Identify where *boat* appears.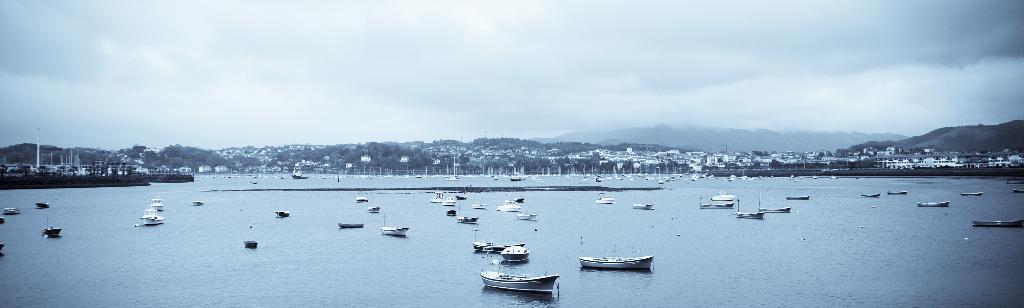
Appears at x1=497, y1=240, x2=530, y2=264.
